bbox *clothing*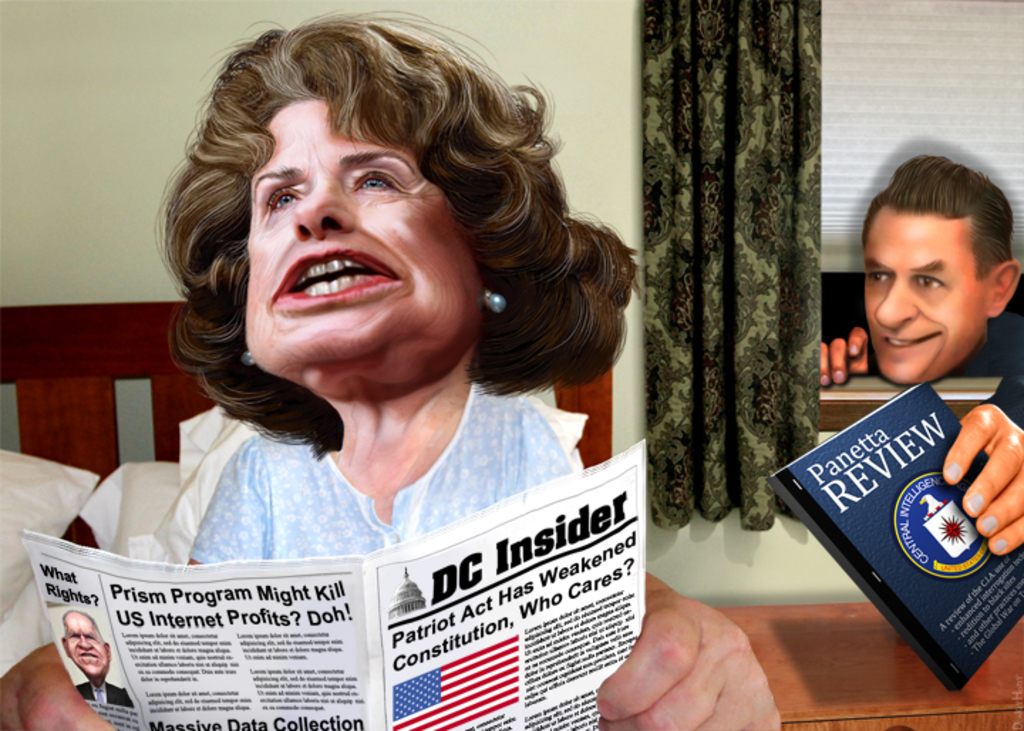
locate(950, 303, 1023, 441)
